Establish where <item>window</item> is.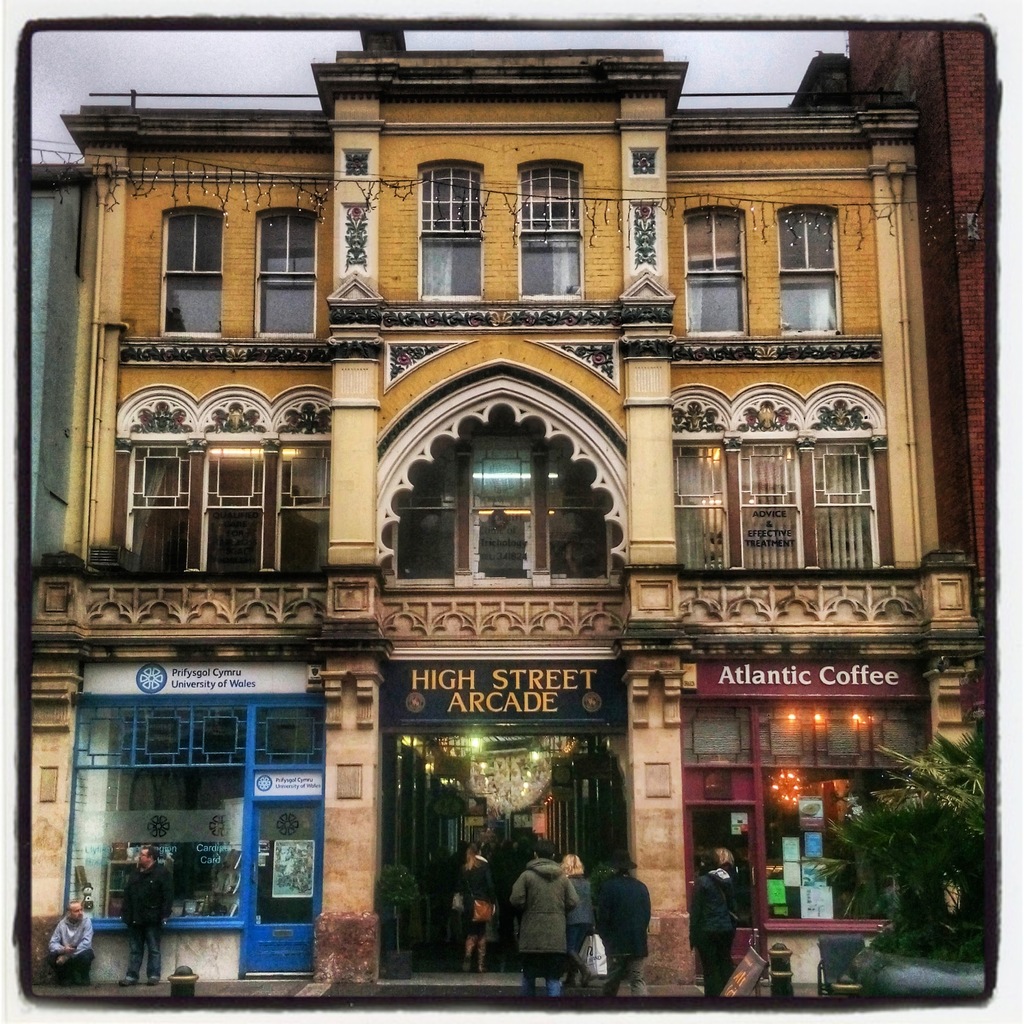
Established at detection(393, 378, 609, 607).
